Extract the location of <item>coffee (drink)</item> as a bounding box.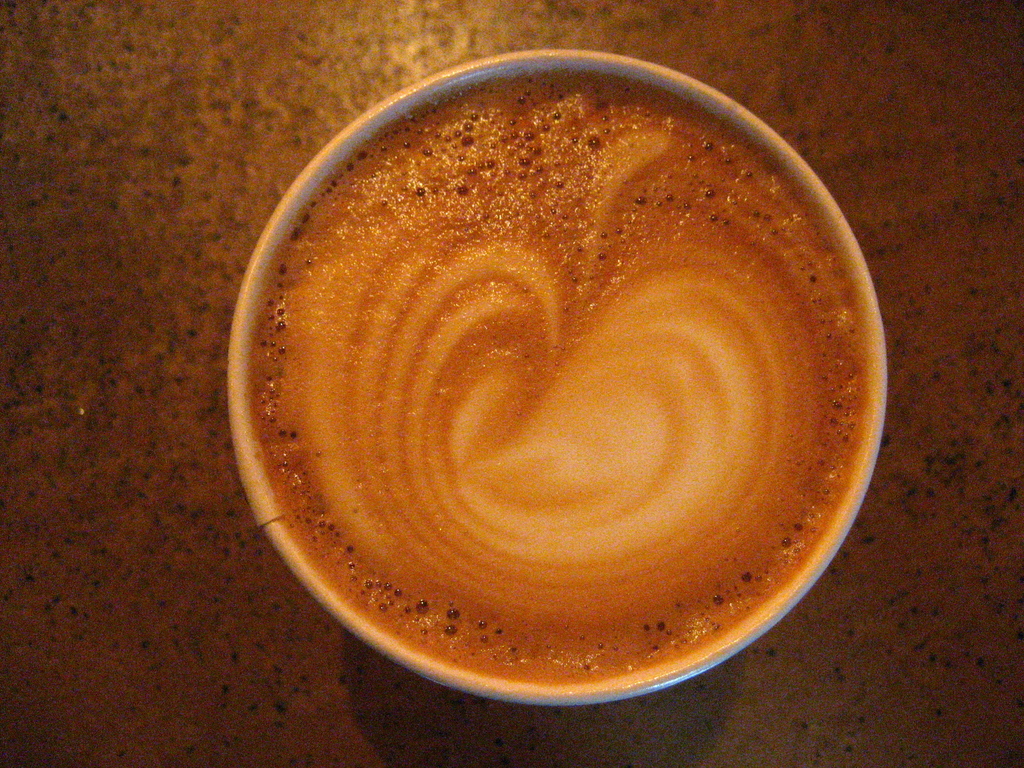
232:42:911:730.
